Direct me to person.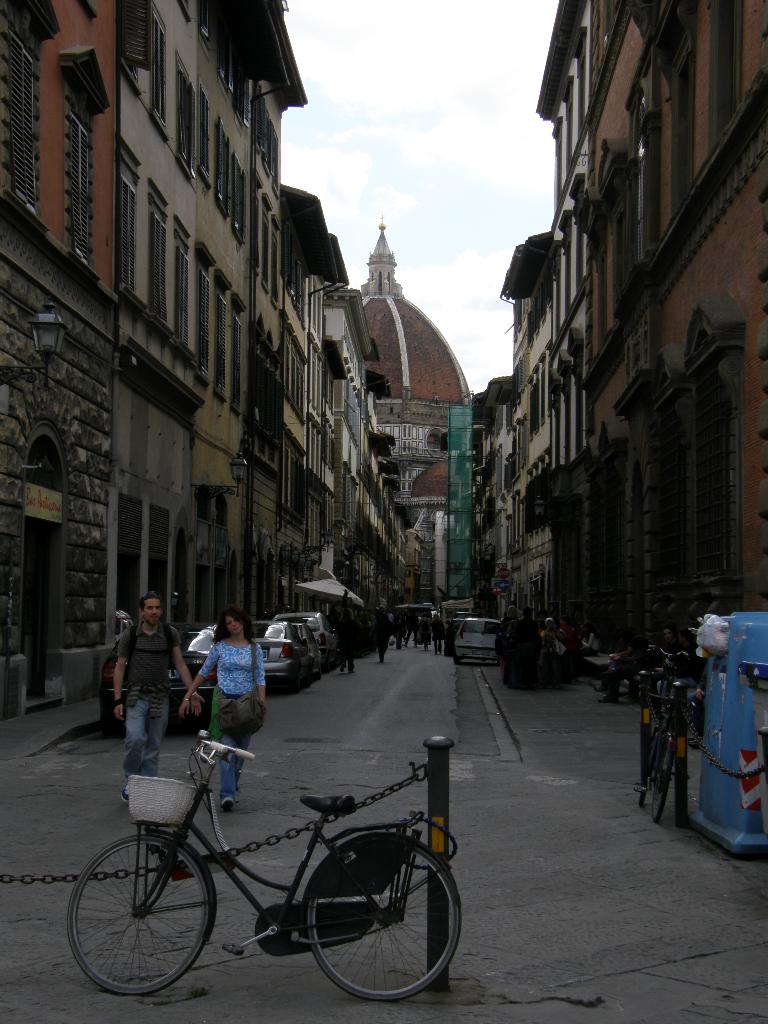
Direction: {"x1": 376, "y1": 609, "x2": 399, "y2": 664}.
